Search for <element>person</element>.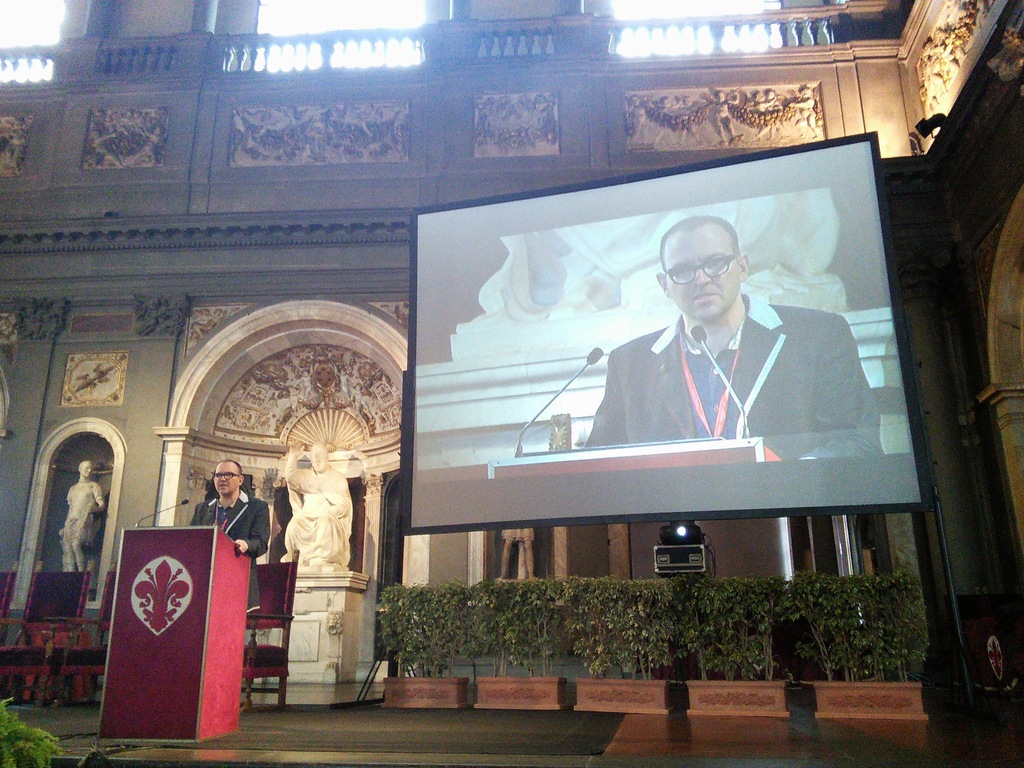
Found at x1=584 y1=216 x2=879 y2=458.
